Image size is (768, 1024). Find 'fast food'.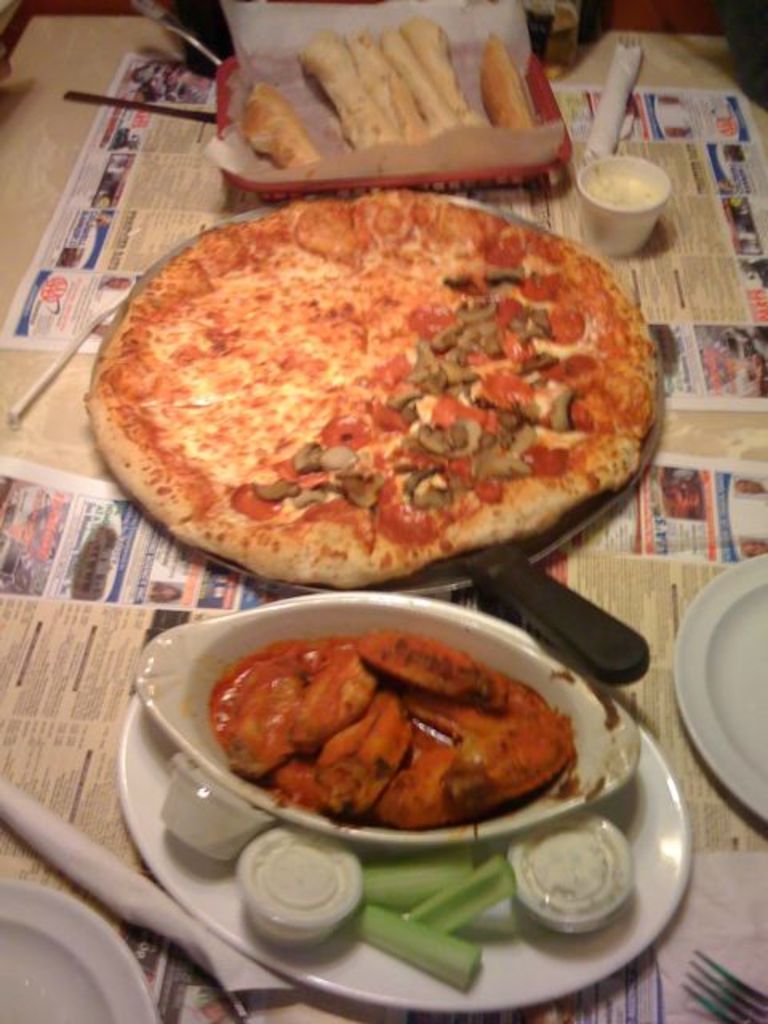
243, 78, 323, 173.
